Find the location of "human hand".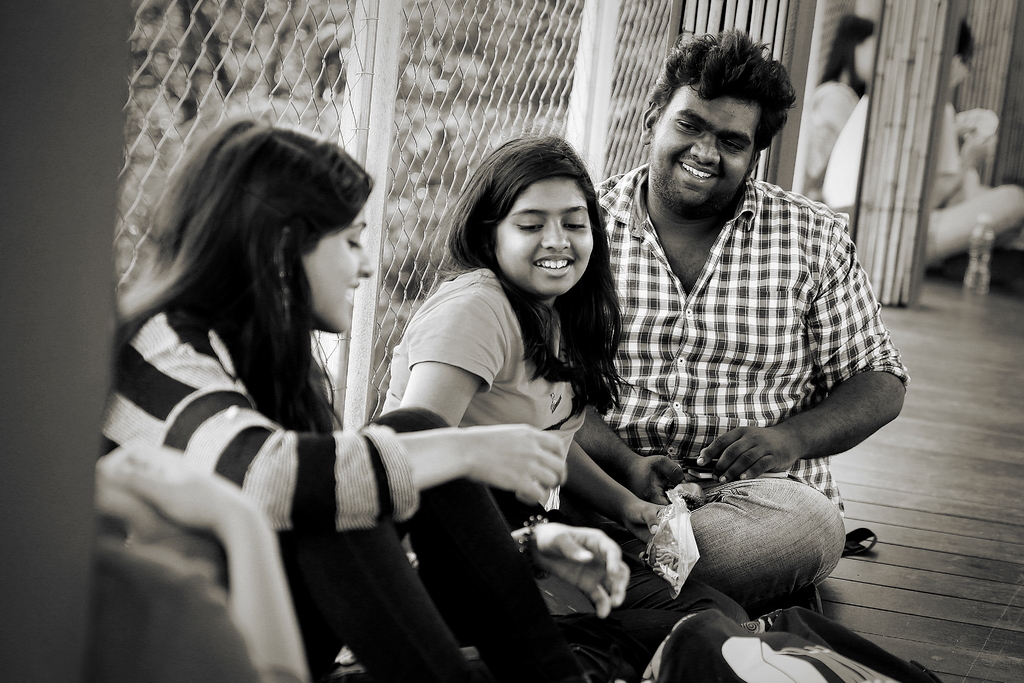
Location: (x1=529, y1=534, x2=634, y2=610).
